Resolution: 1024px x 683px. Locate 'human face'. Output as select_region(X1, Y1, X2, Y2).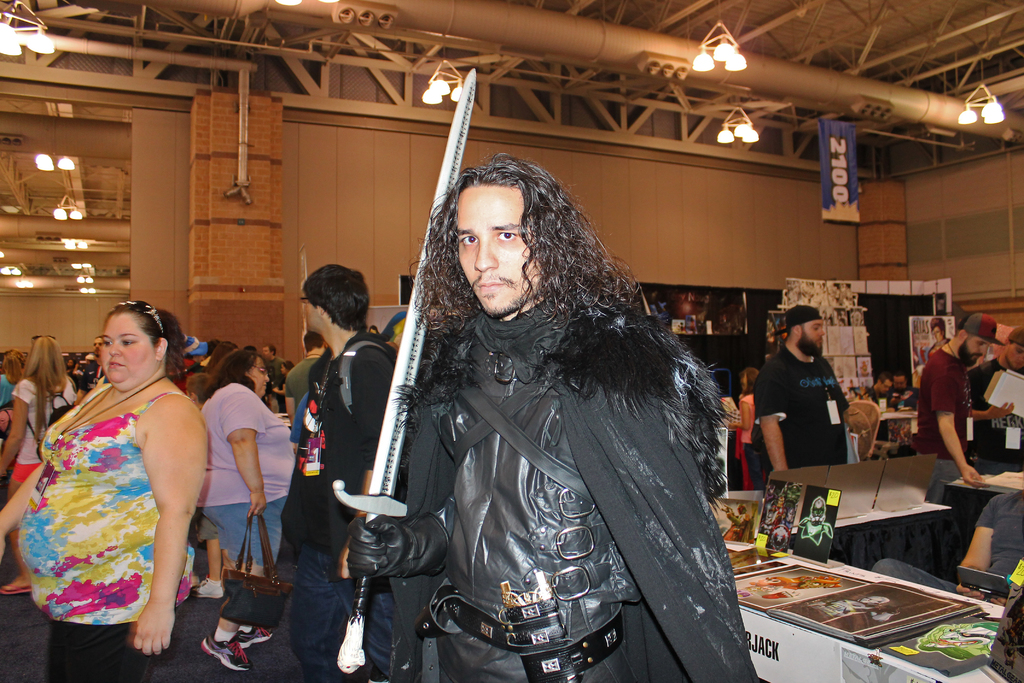
select_region(451, 183, 545, 317).
